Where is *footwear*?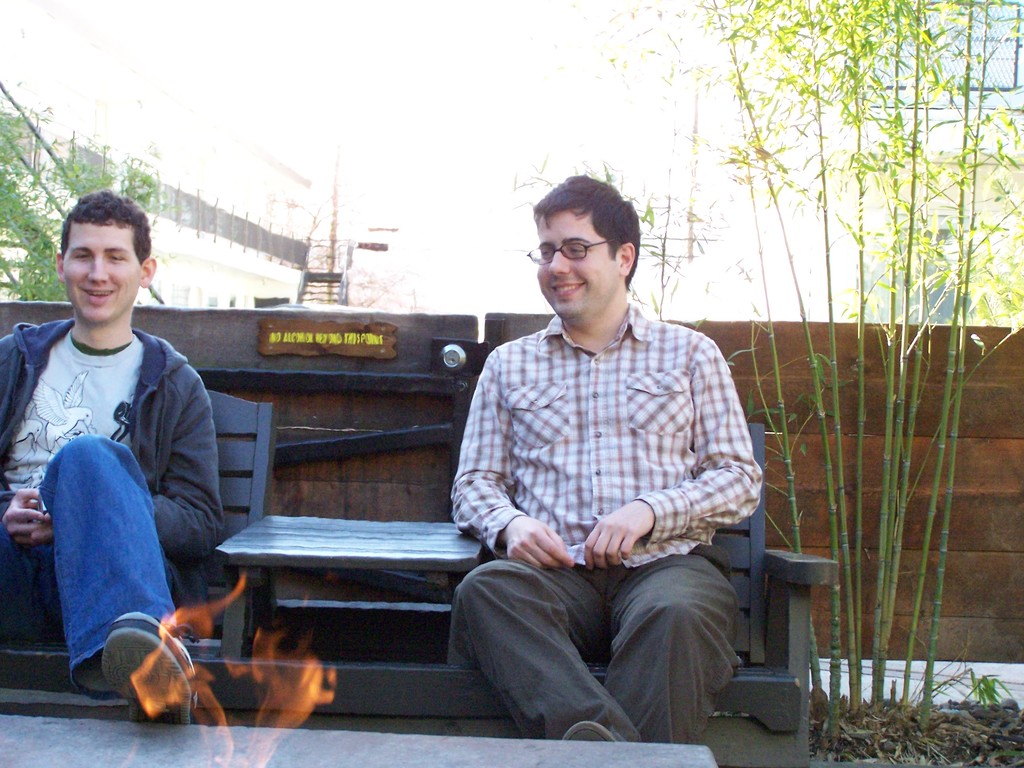
[97,632,199,734].
